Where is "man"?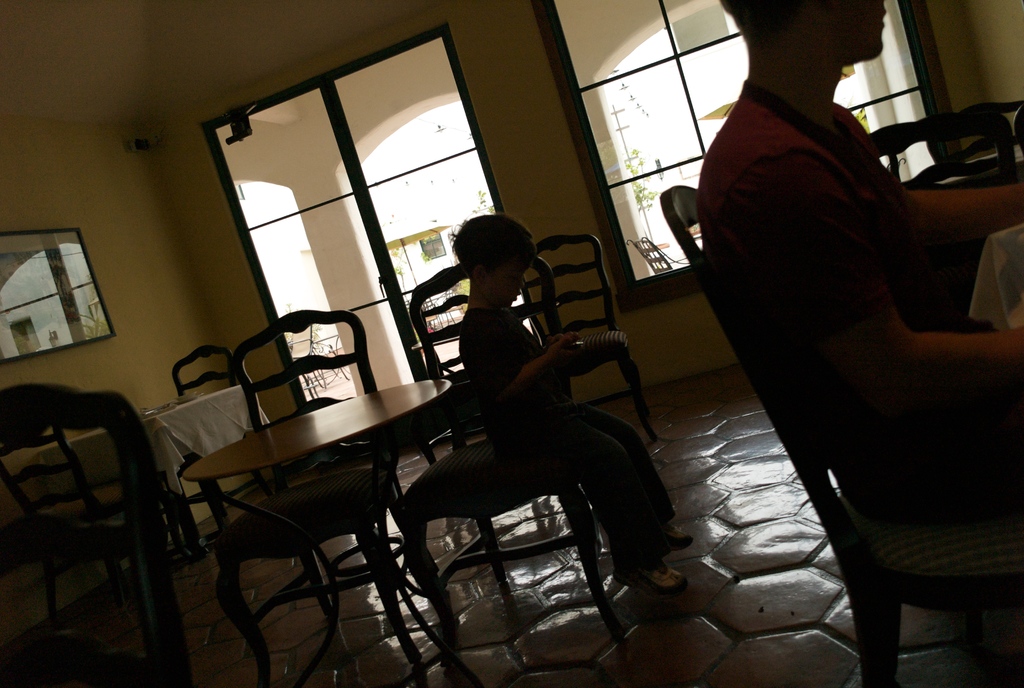
[659, 0, 1021, 641].
